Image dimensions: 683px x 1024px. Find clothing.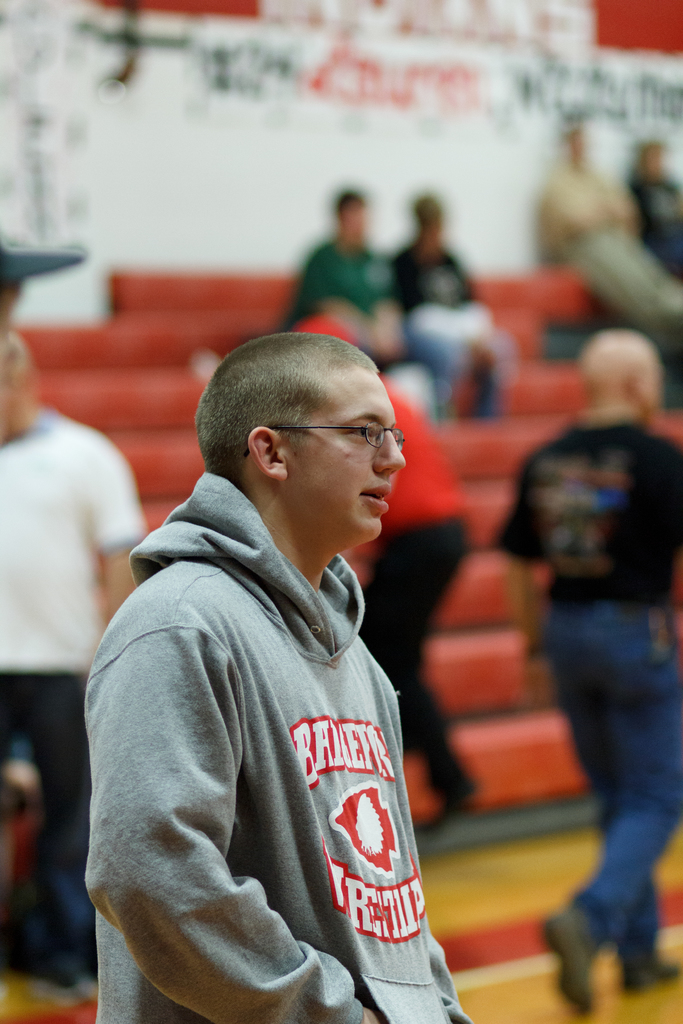
493 414 682 593.
